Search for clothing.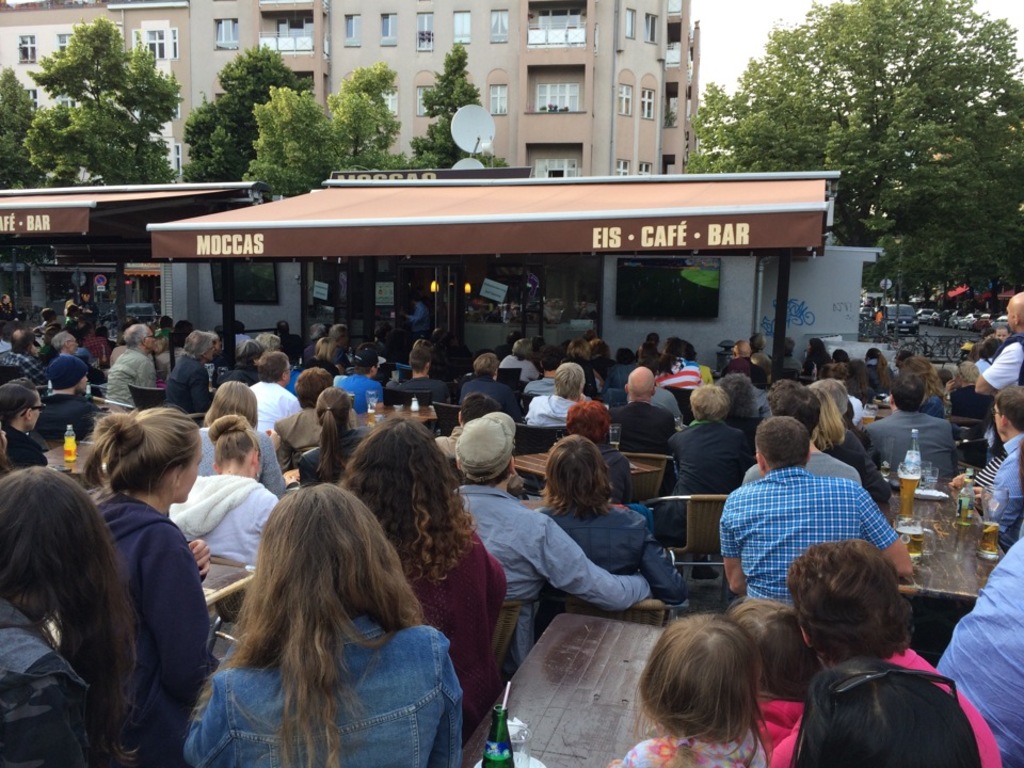
Found at (852, 405, 959, 484).
